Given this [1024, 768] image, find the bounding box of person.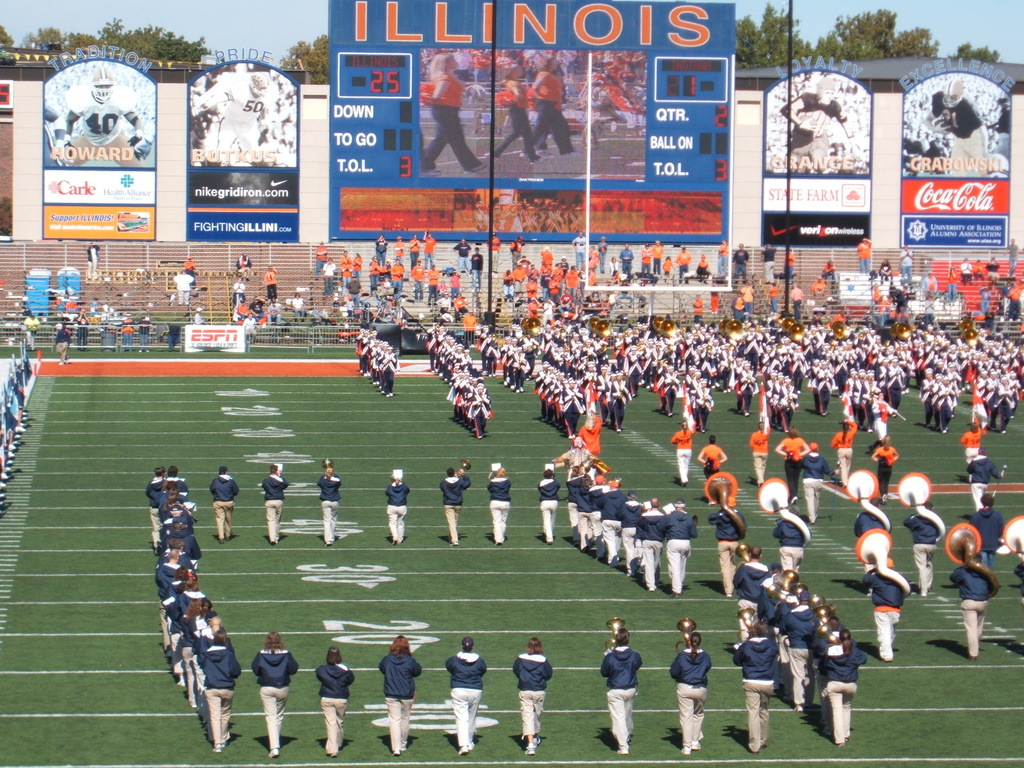
crop(486, 458, 511, 543).
